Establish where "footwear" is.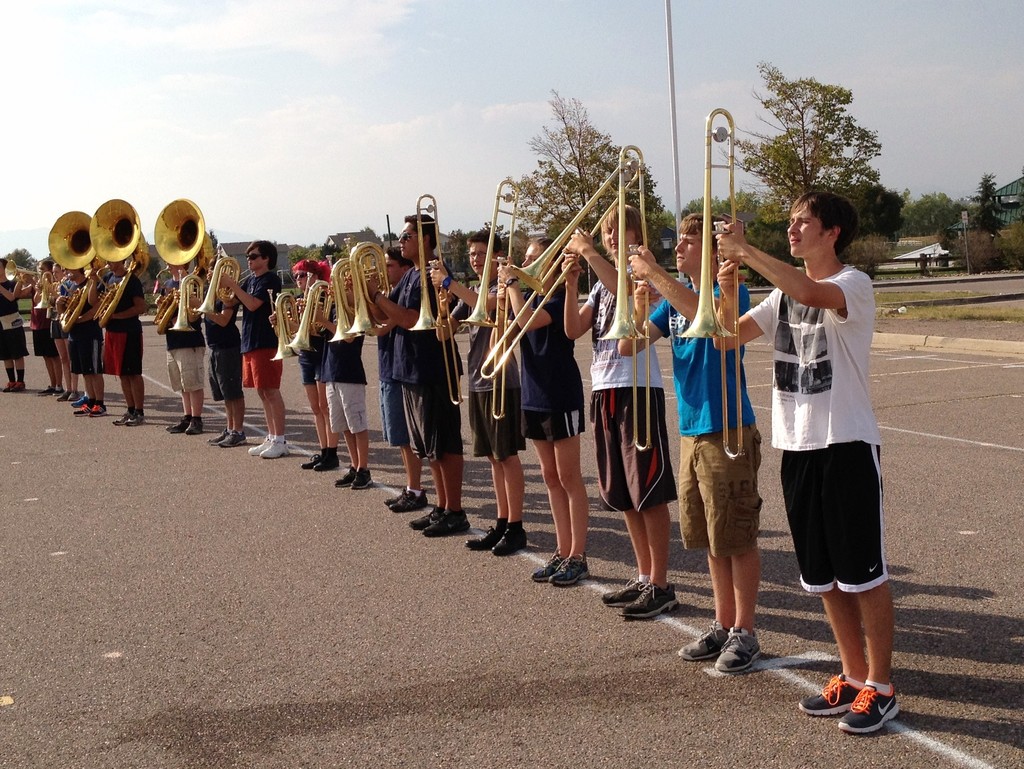
Established at <box>70,391,80,401</box>.
